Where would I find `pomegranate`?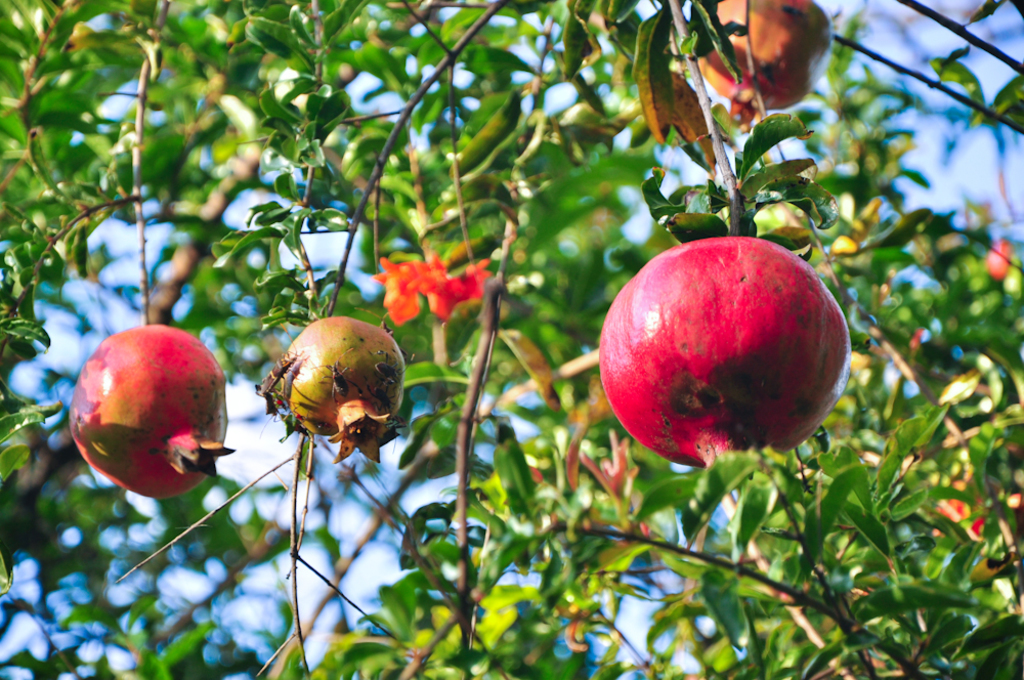
At (696,0,835,104).
